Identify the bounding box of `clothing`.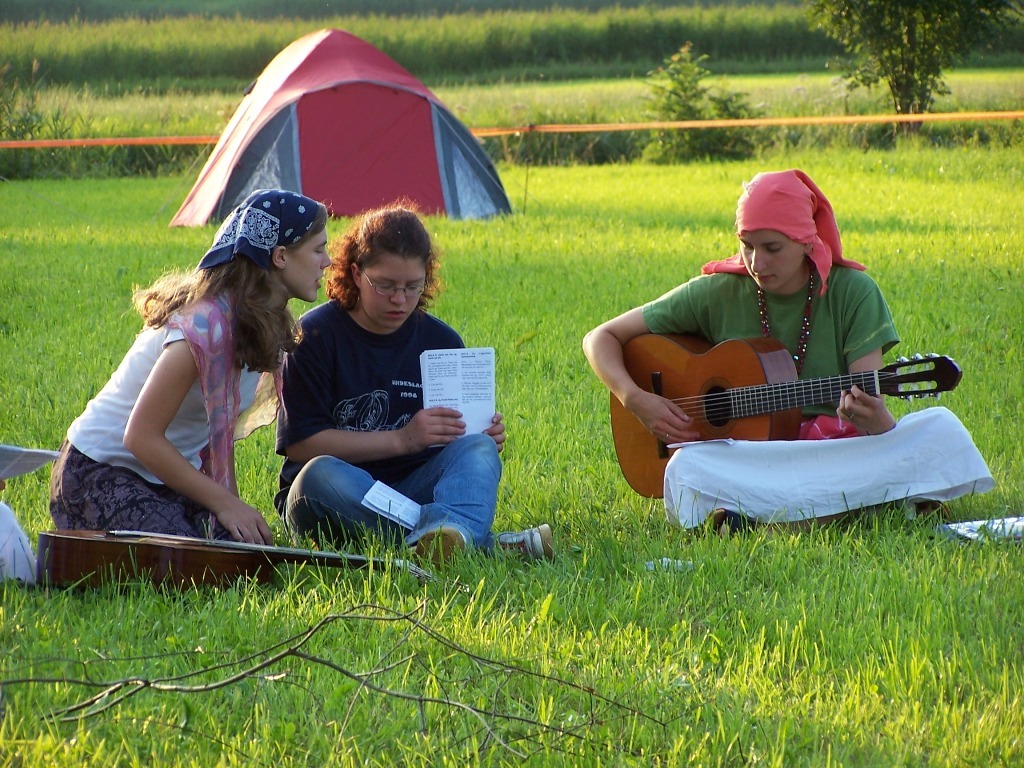
(636,241,998,531).
